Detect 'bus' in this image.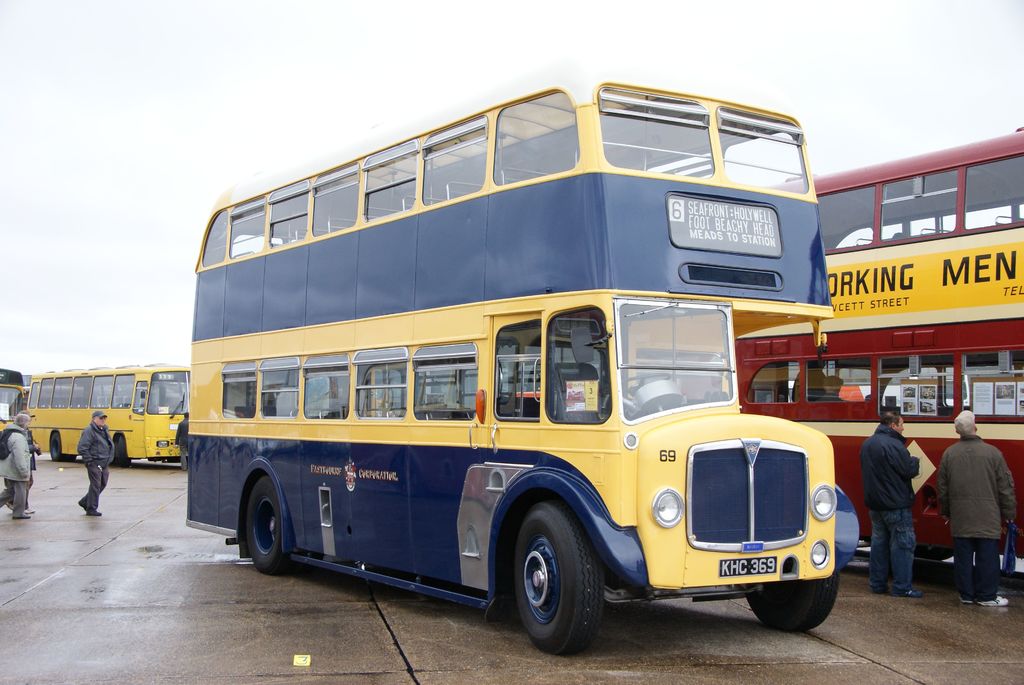
Detection: detection(186, 54, 862, 656).
